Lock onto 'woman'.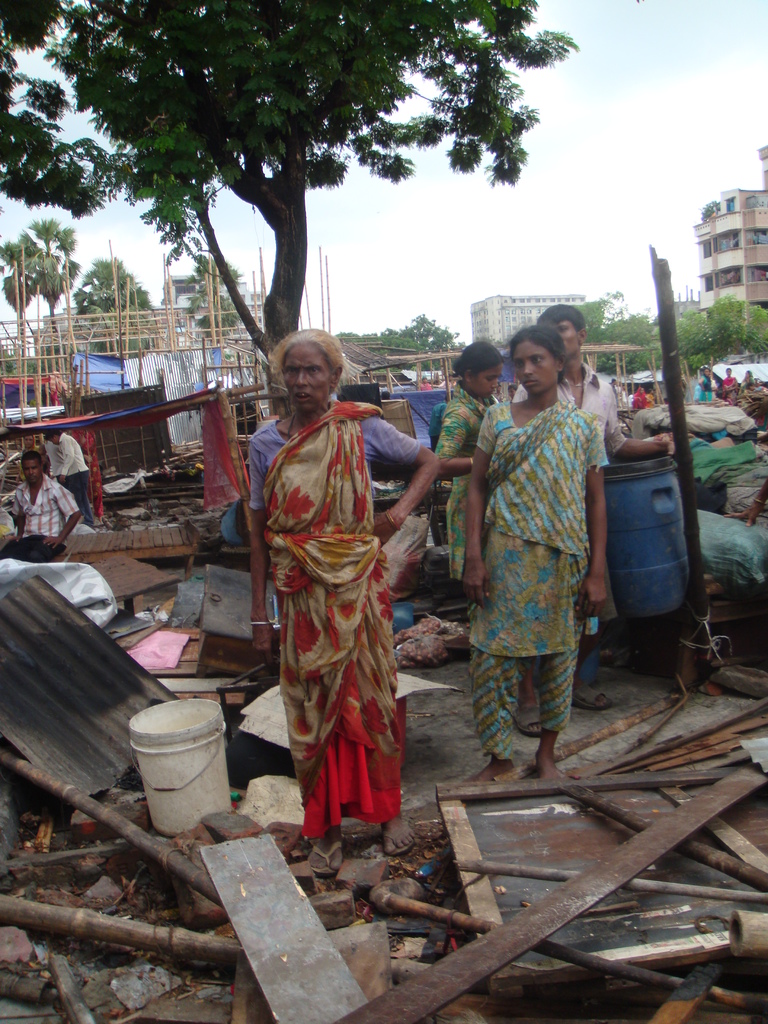
Locked: locate(438, 340, 508, 586).
